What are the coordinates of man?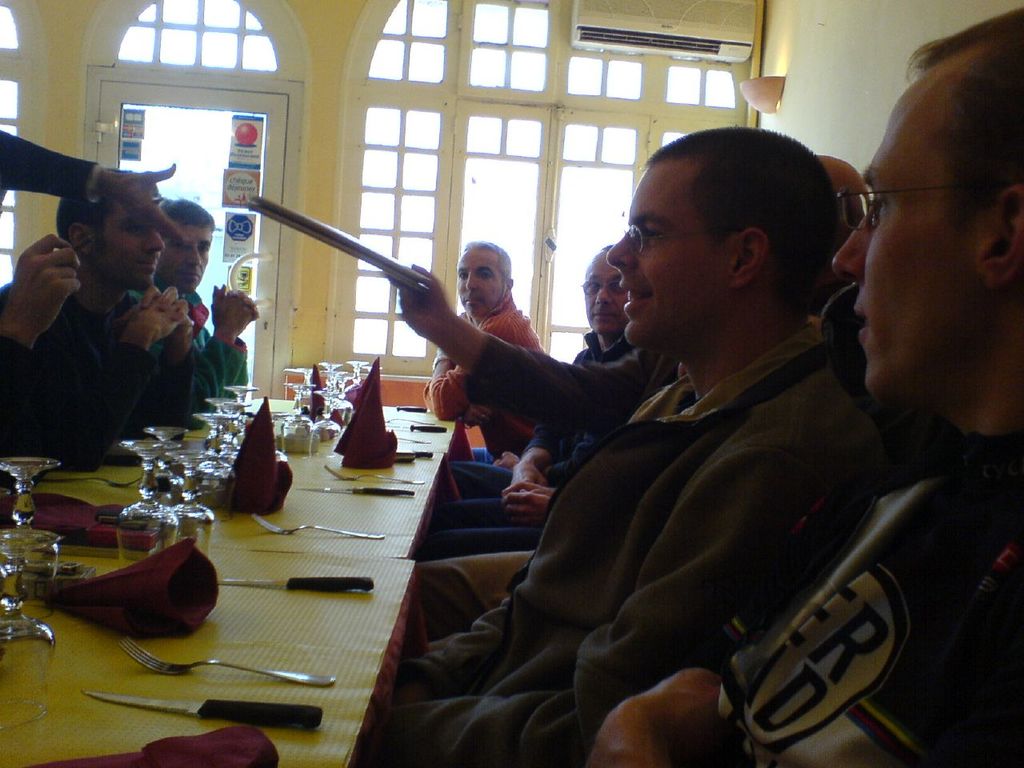
<region>590, 4, 1023, 767</region>.
